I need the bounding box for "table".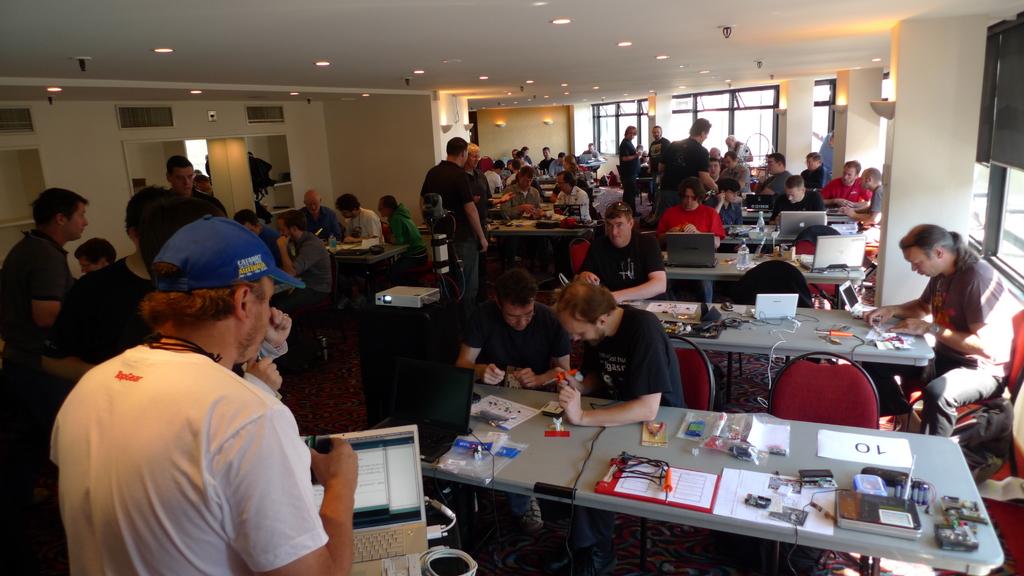
Here it is: region(657, 250, 866, 309).
